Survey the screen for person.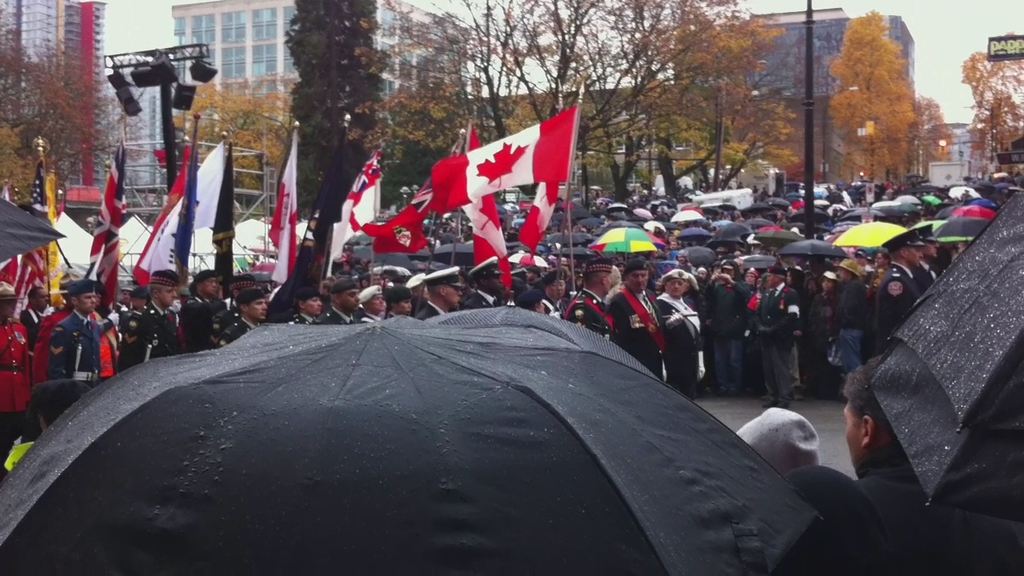
Survey found: box=[826, 369, 922, 497].
